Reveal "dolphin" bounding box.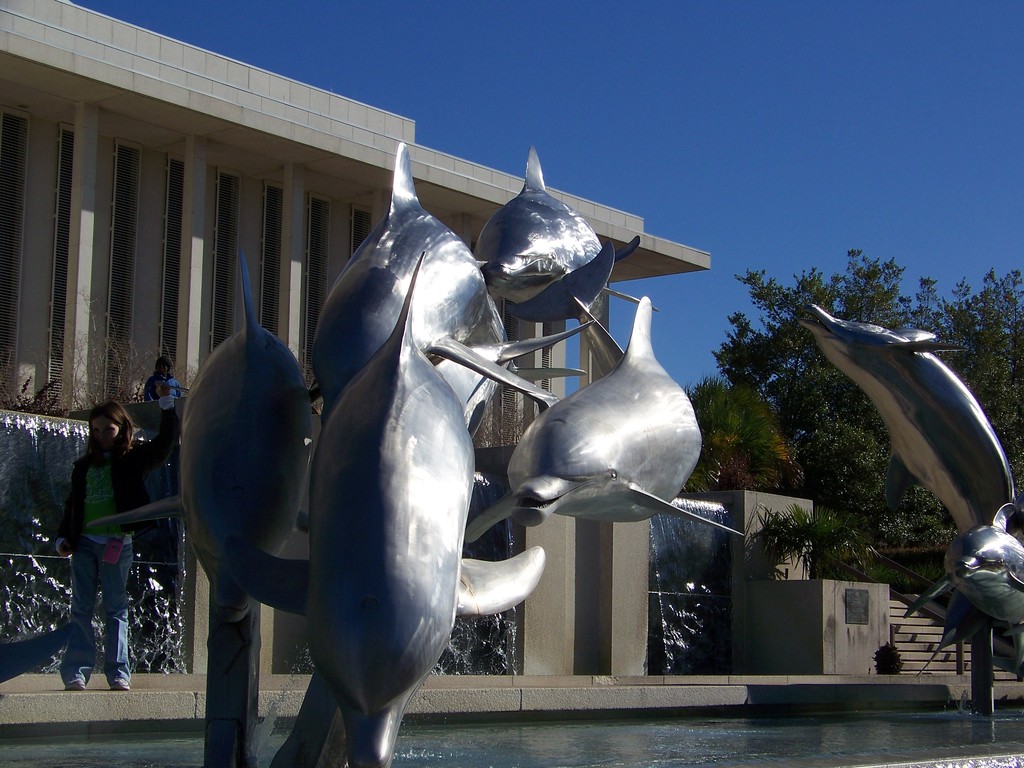
Revealed: rect(902, 506, 1023, 639).
